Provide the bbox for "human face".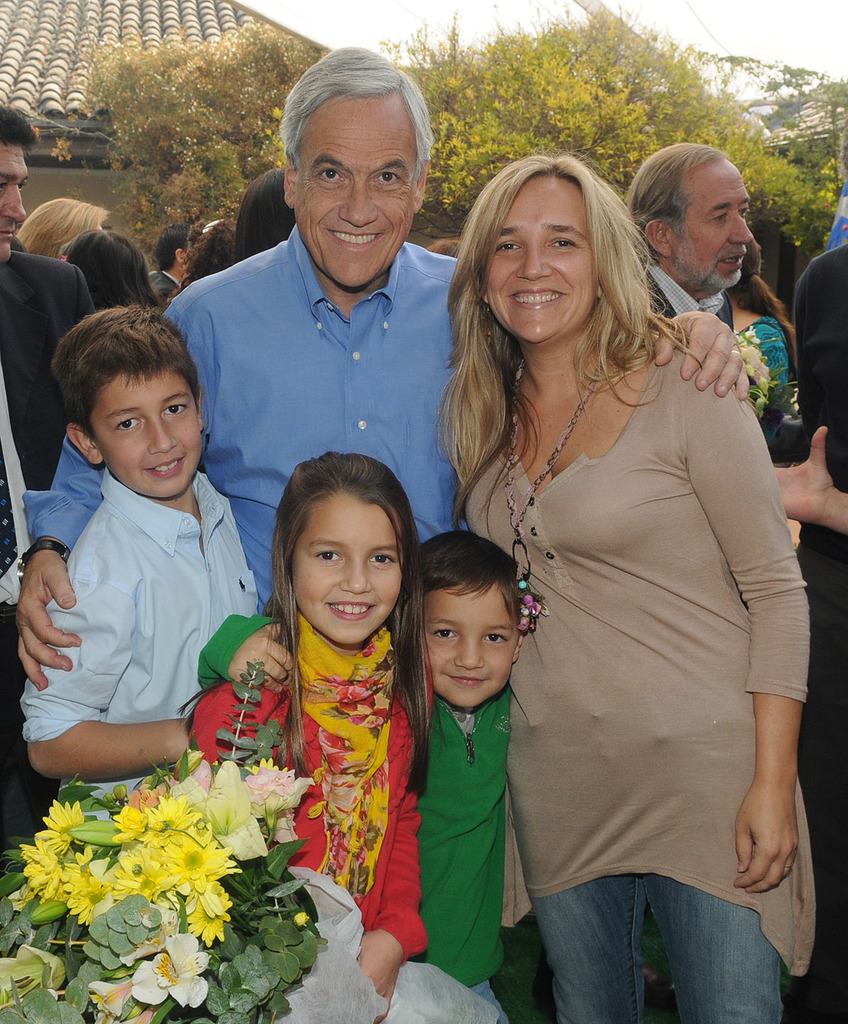
425 587 512 708.
